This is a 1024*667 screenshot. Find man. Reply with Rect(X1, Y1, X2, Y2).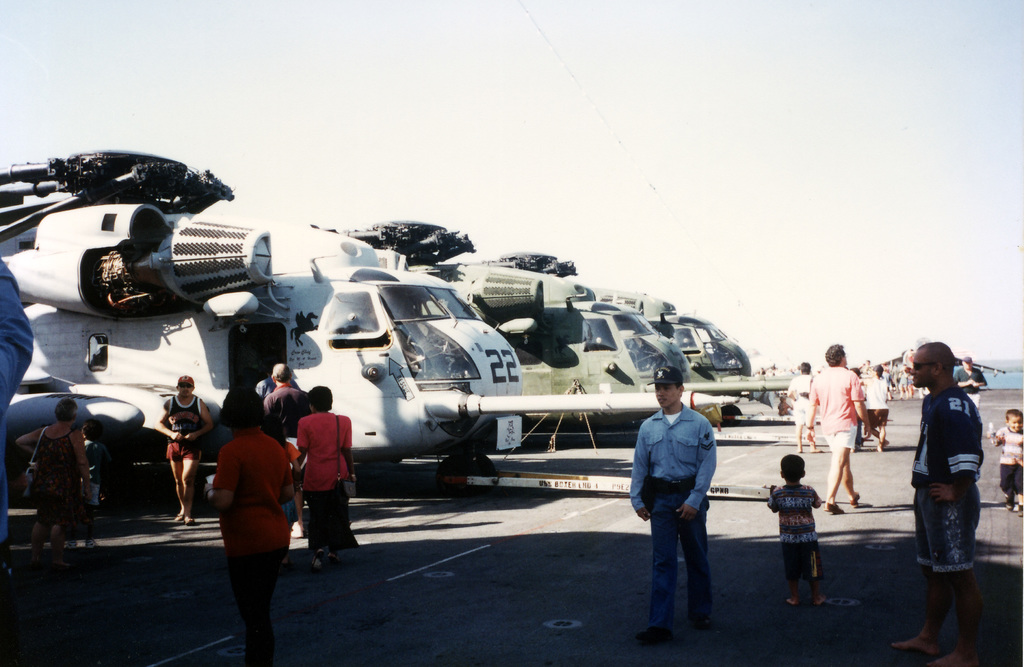
Rect(151, 376, 211, 527).
